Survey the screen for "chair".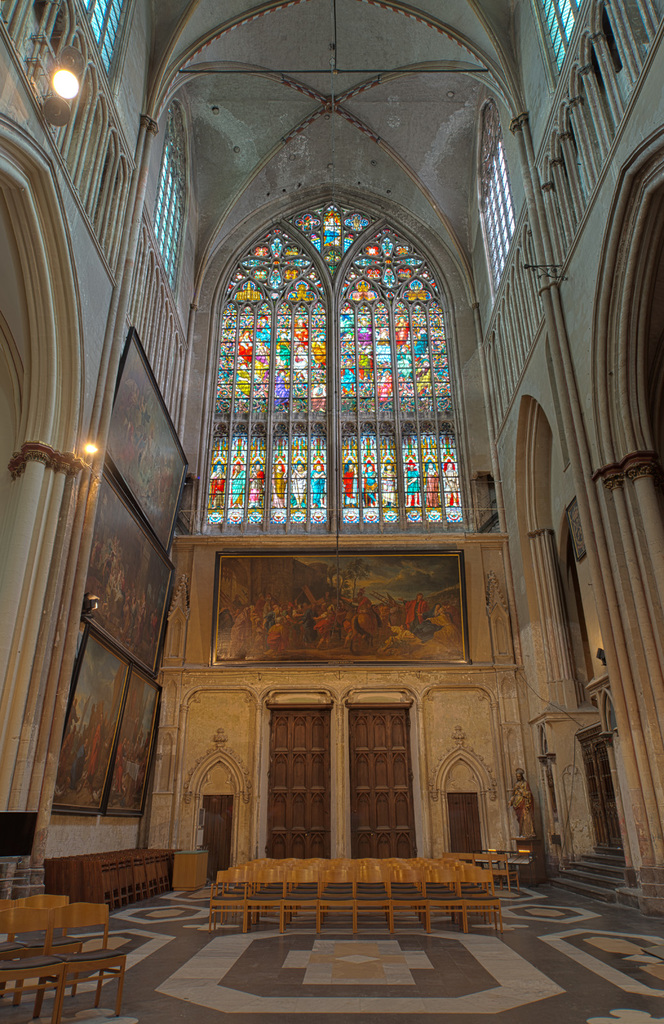
Survey found: (0,900,26,955).
